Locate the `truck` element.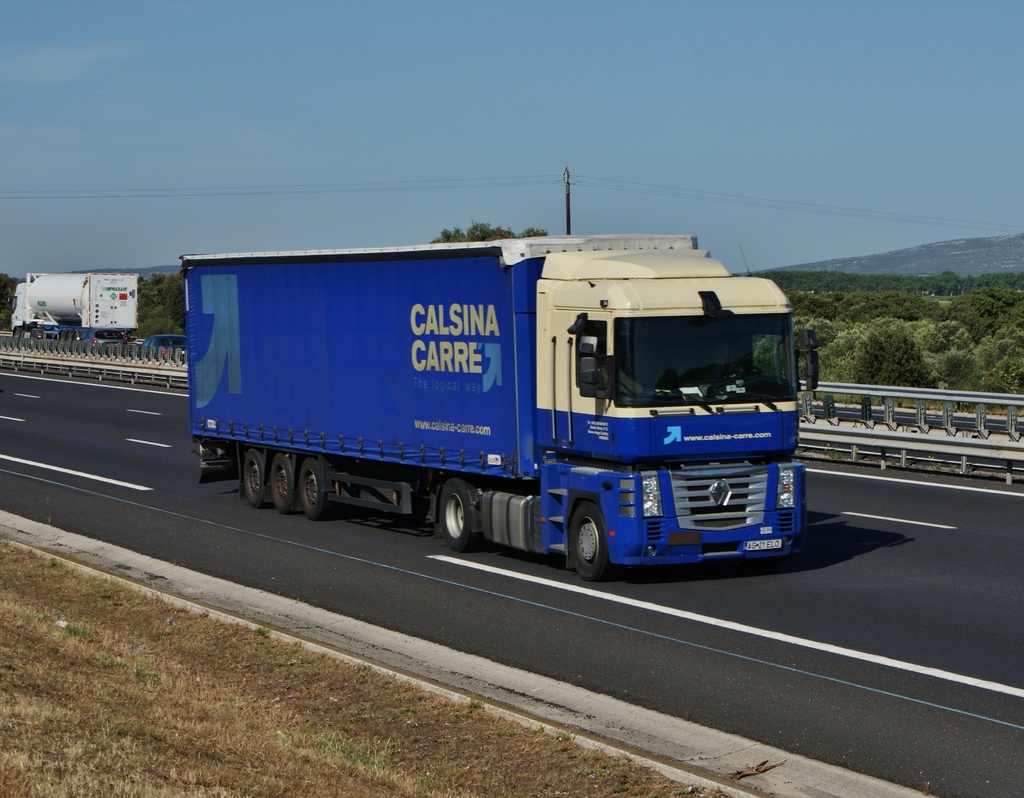
Element bbox: 9,269,150,344.
